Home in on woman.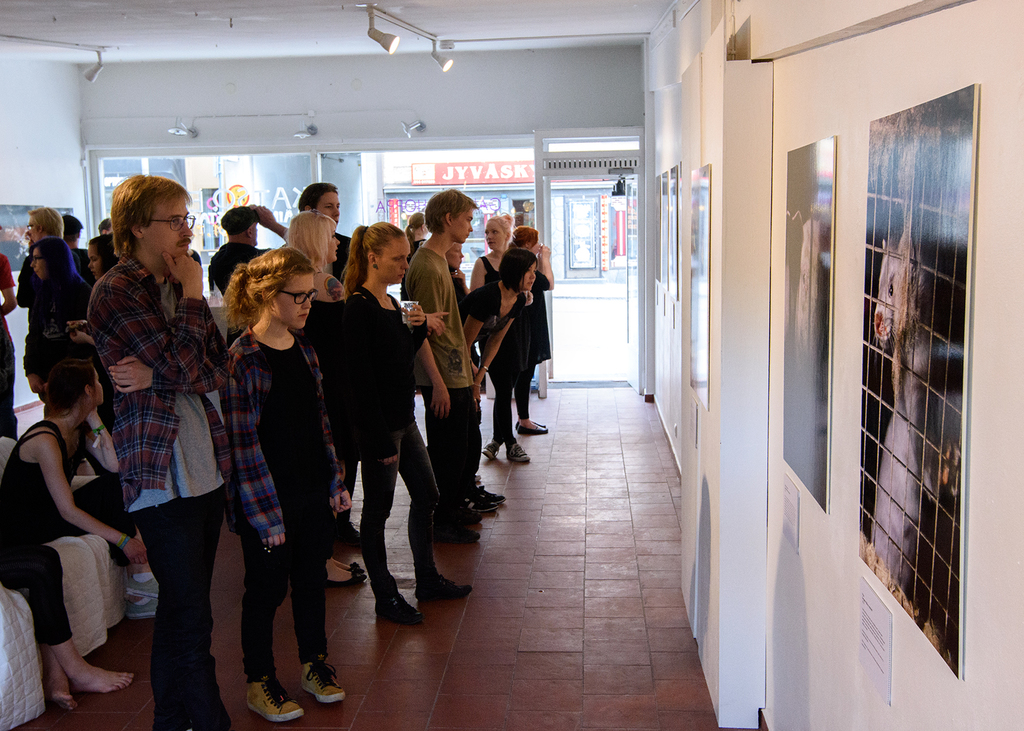
Homed in at <bbox>0, 357, 148, 708</bbox>.
